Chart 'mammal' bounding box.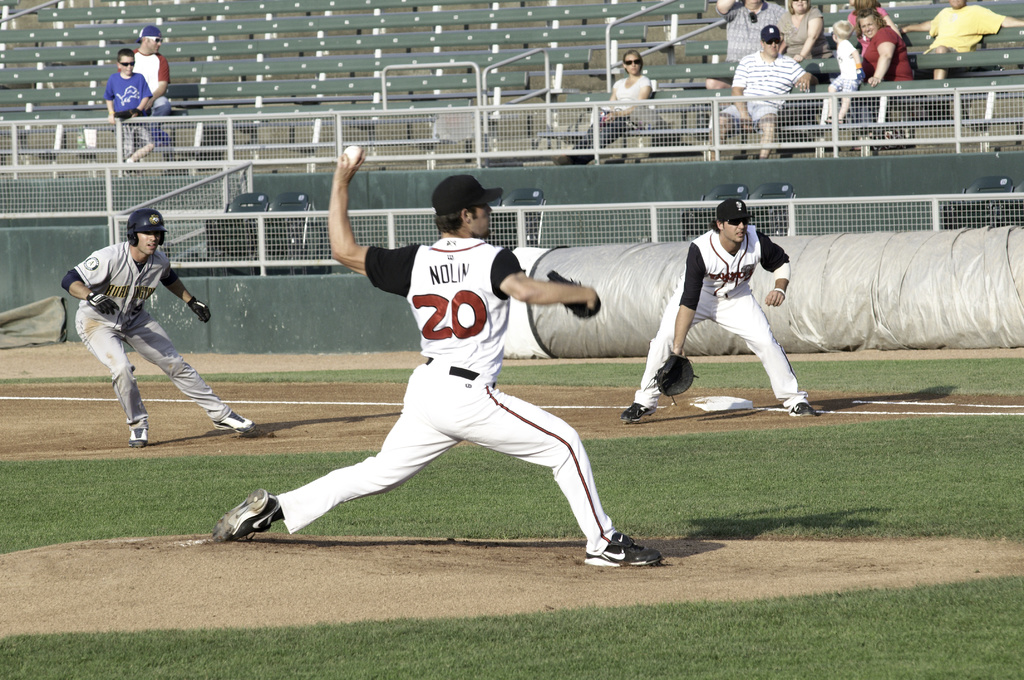
Charted: locate(896, 0, 1021, 80).
